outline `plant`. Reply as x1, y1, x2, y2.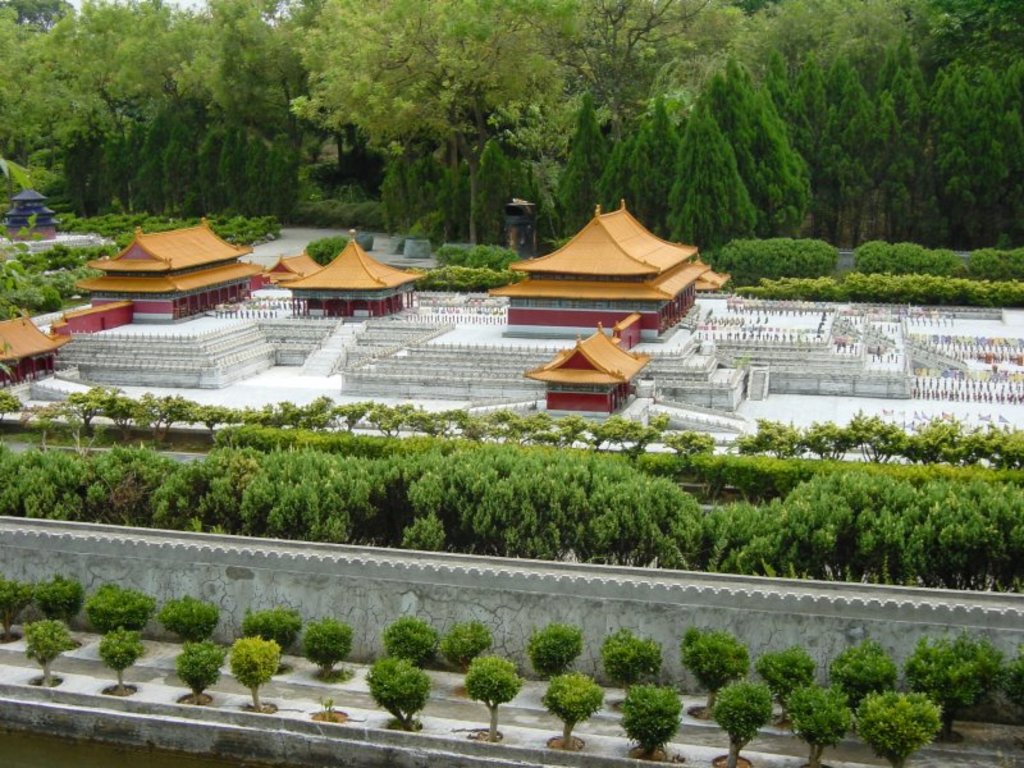
0, 577, 37, 640.
